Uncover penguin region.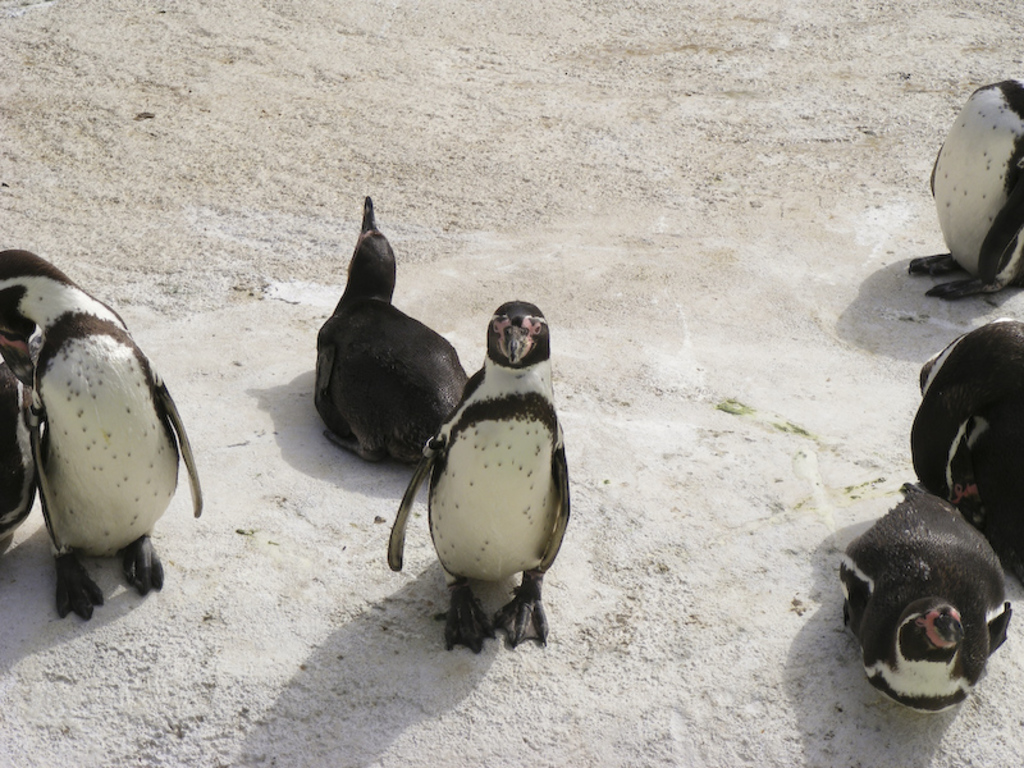
Uncovered: 378, 296, 575, 649.
